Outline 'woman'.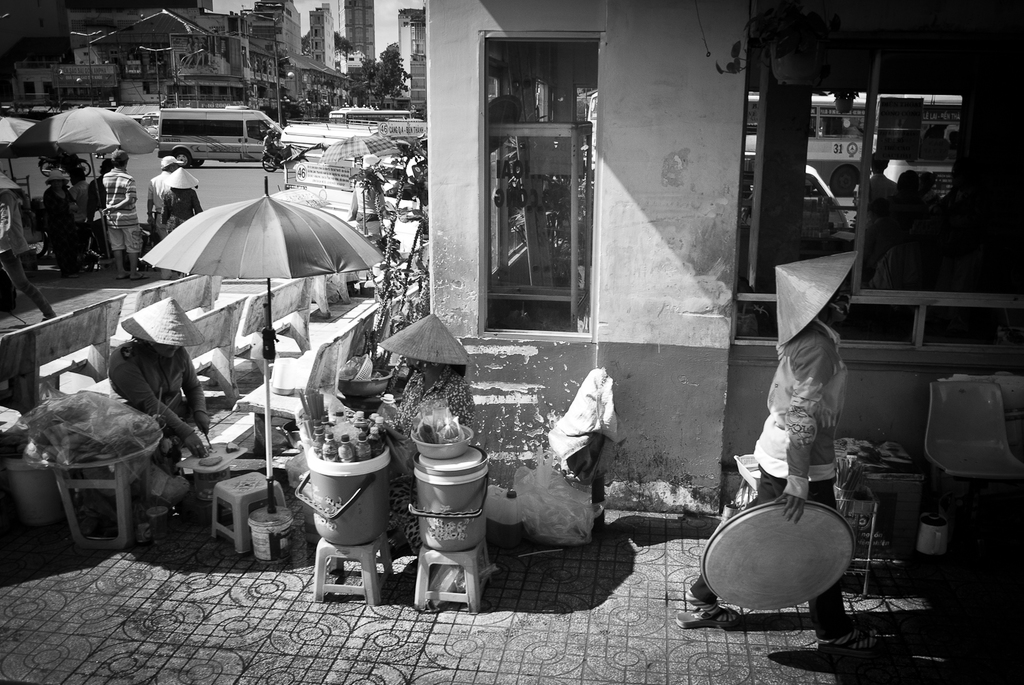
Outline: 159:184:213:237.
